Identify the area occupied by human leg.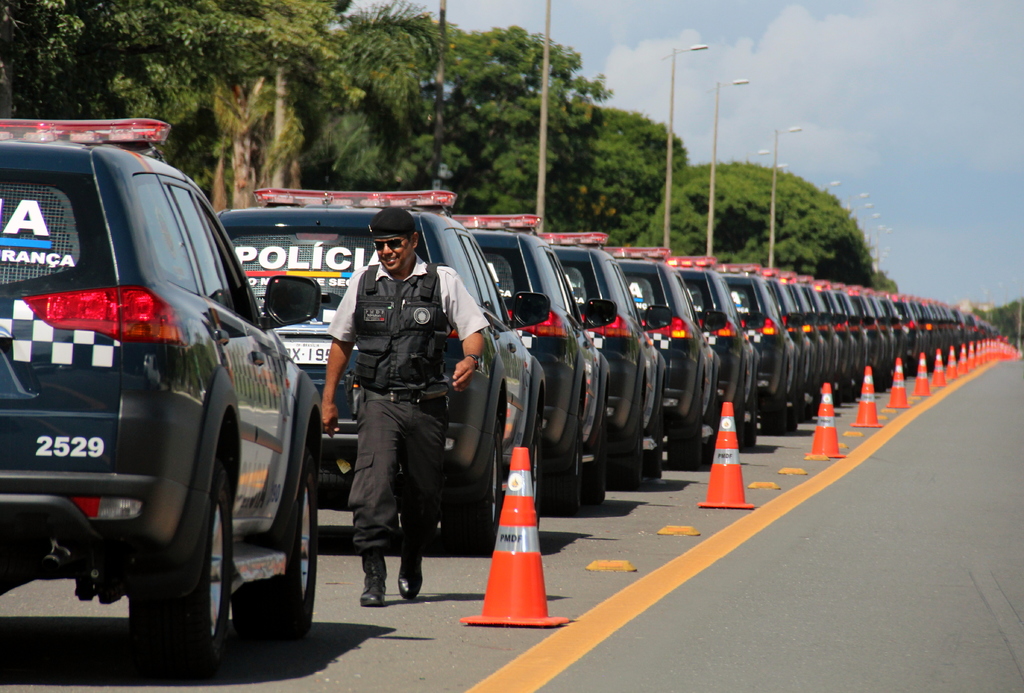
Area: [401,389,444,600].
